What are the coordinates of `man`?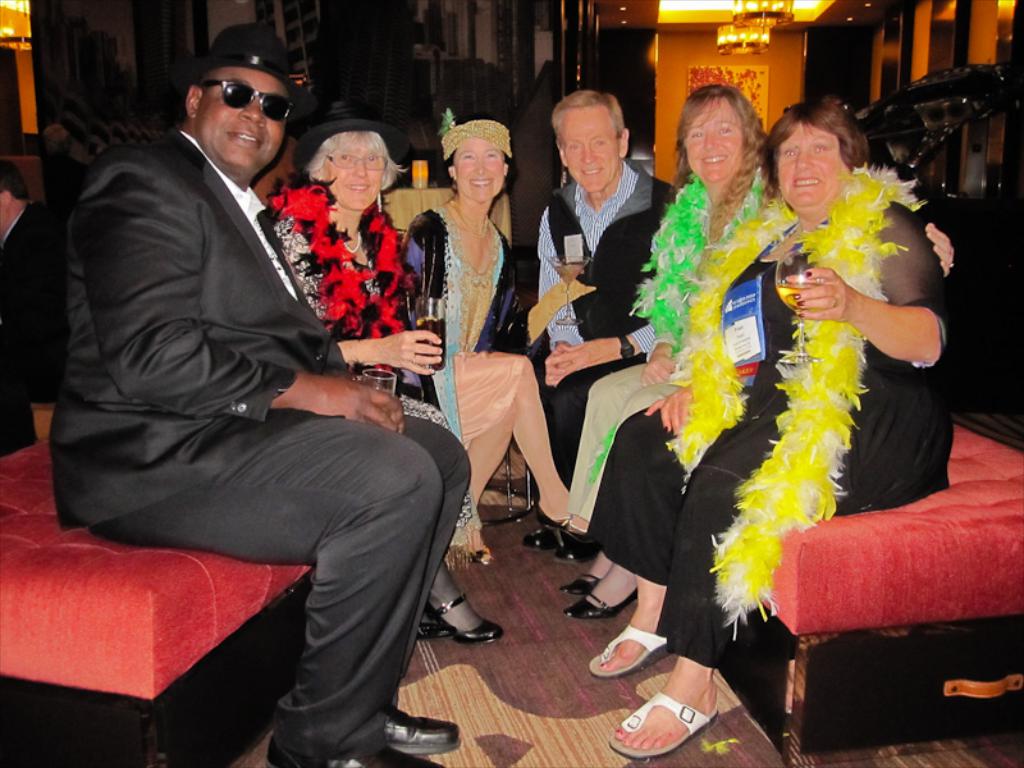
(x1=35, y1=0, x2=447, y2=764).
